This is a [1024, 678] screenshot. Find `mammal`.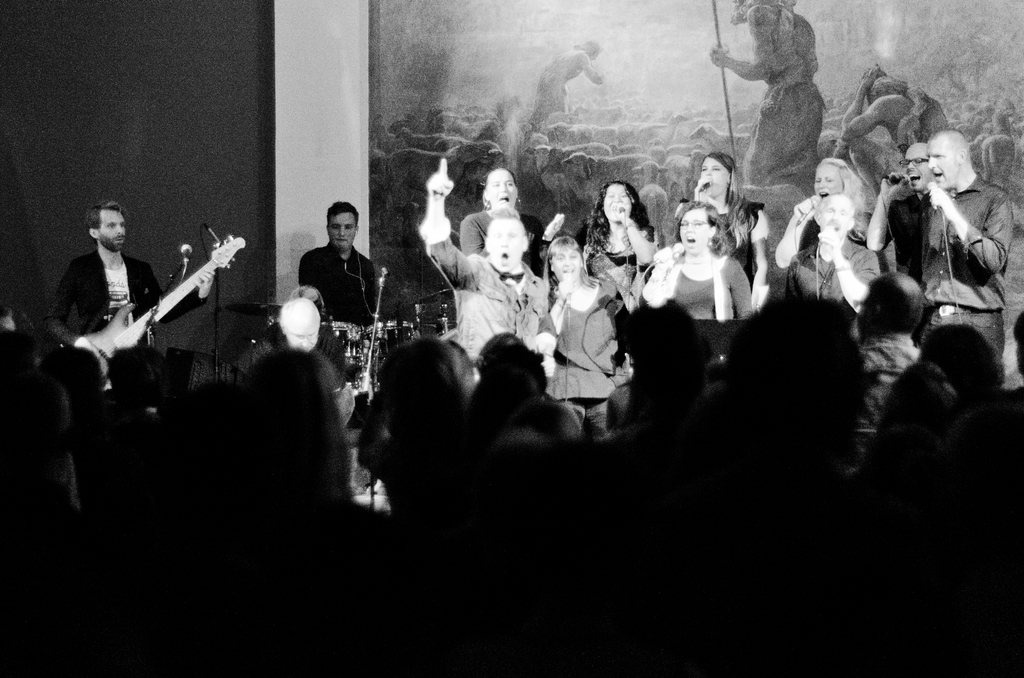
Bounding box: {"left": 417, "top": 156, "right": 561, "bottom": 390}.
